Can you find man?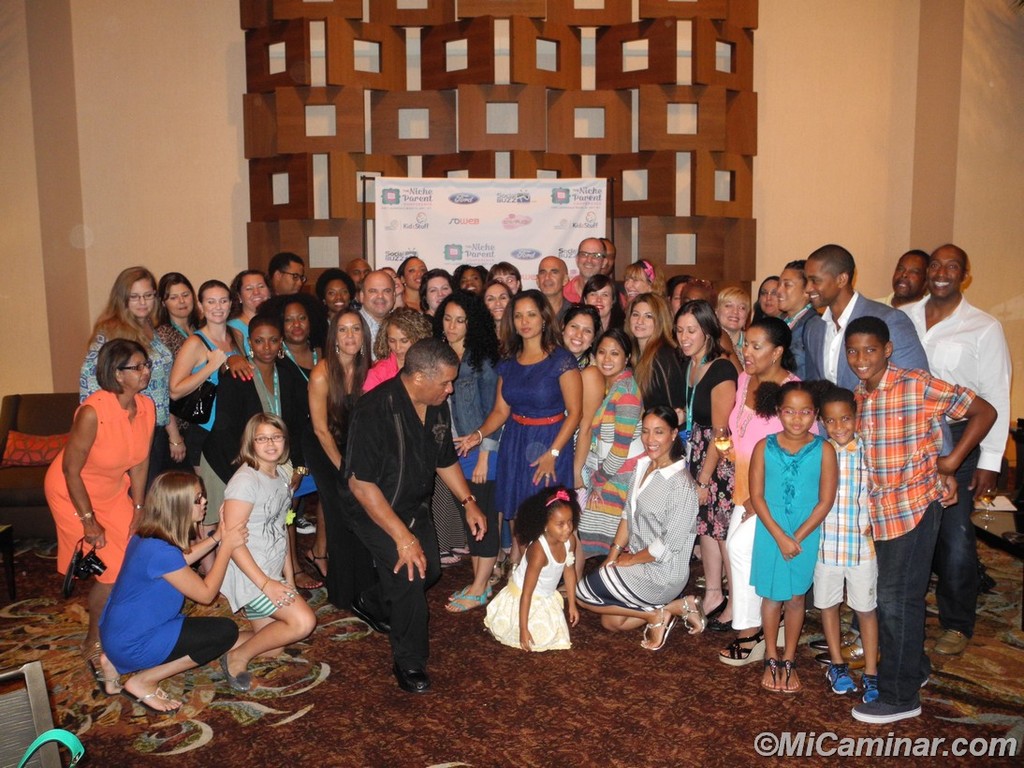
Yes, bounding box: <box>801,244,958,502</box>.
